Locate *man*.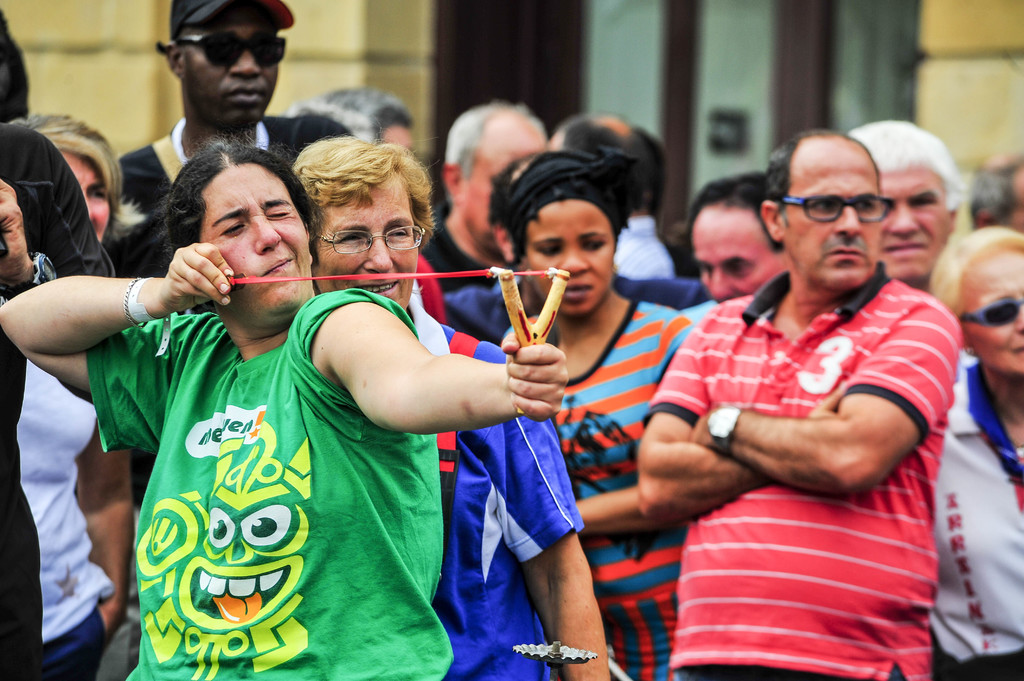
Bounding box: x1=858, y1=120, x2=964, y2=289.
